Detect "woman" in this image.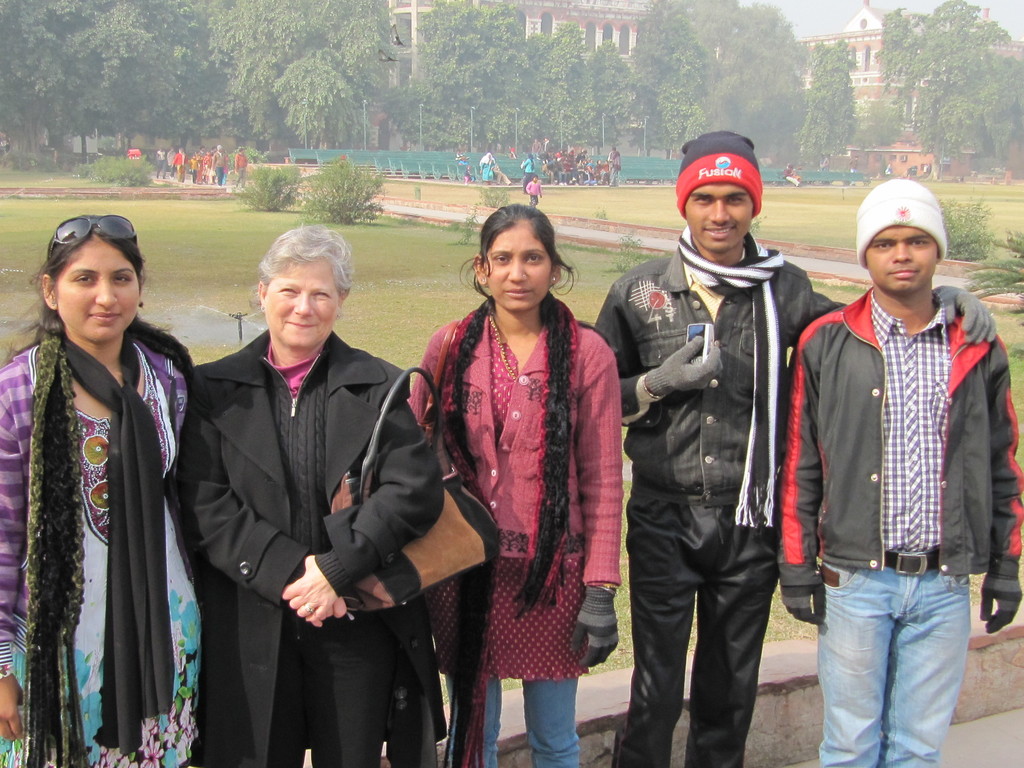
Detection: 173:222:444:767.
